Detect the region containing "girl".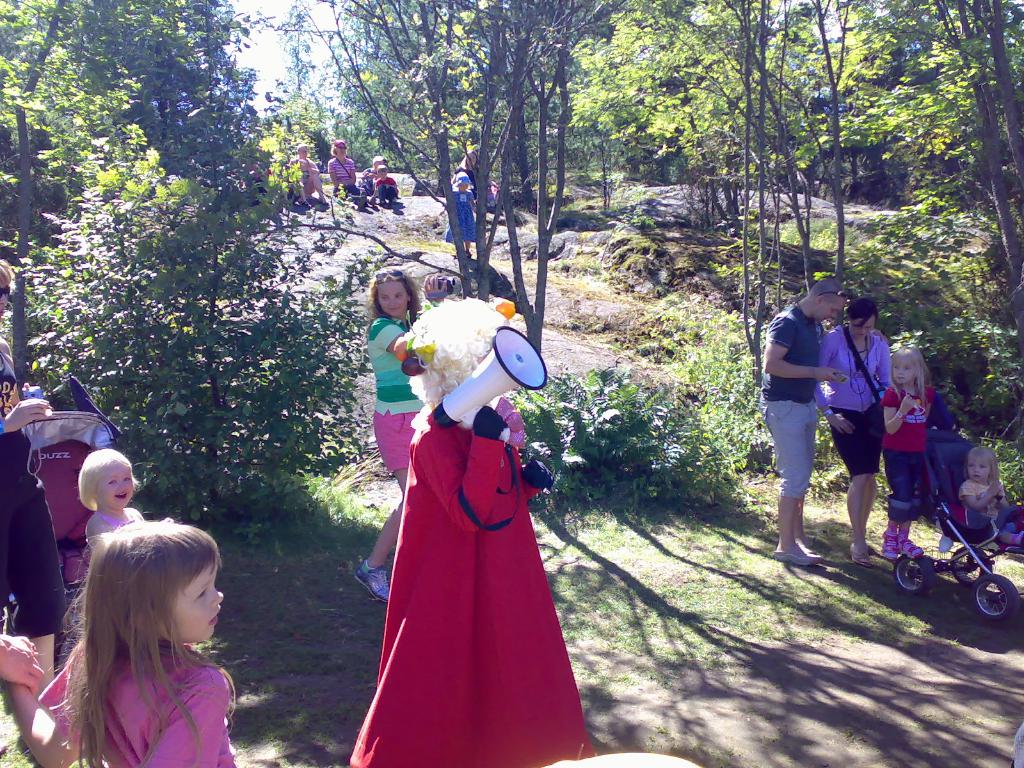
bbox=(435, 171, 482, 256).
